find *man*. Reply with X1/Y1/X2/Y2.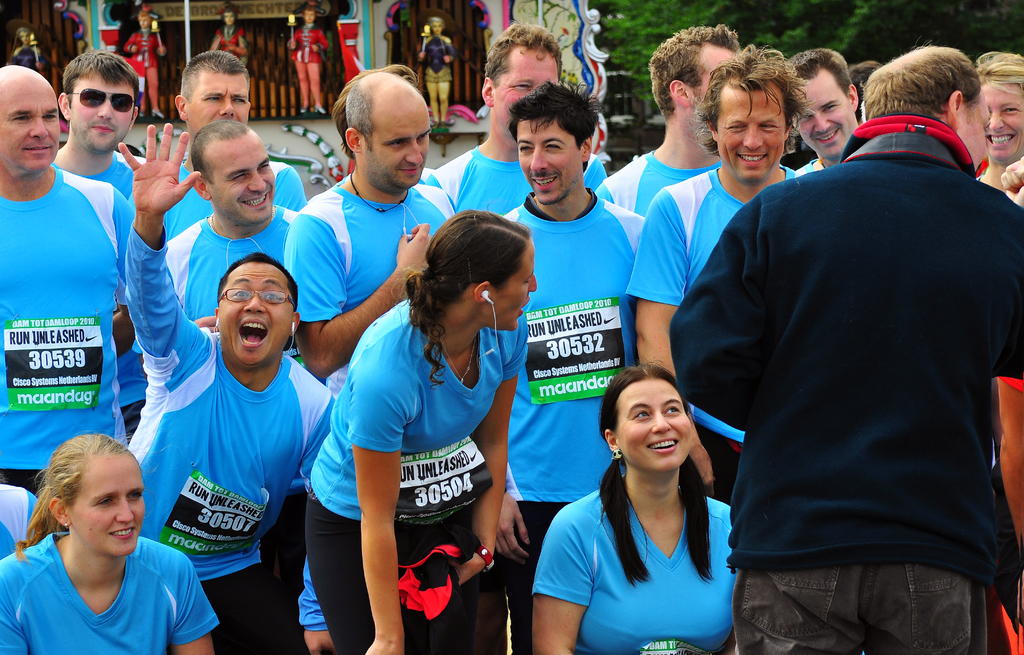
163/48/307/242.
